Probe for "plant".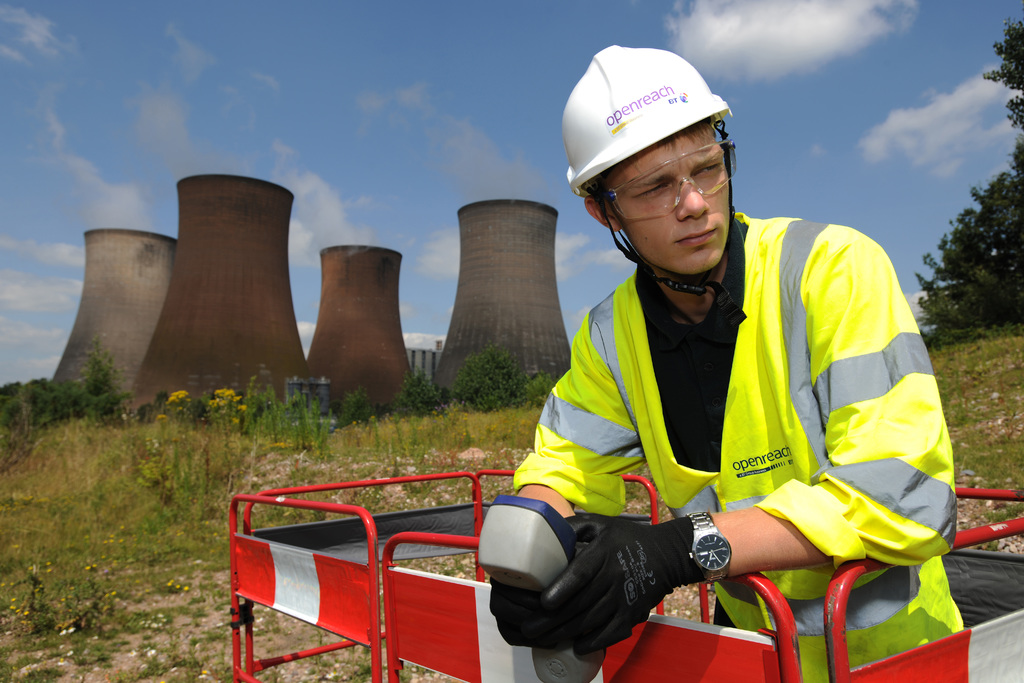
Probe result: 337/365/386/429.
